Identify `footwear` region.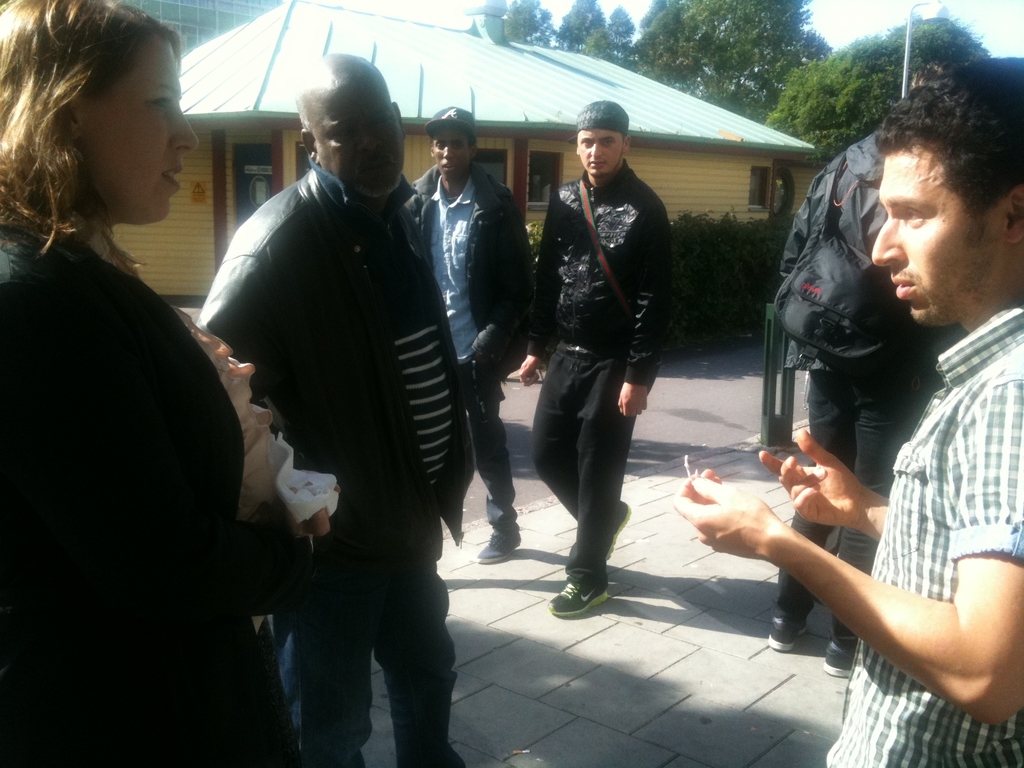
Region: (x1=541, y1=574, x2=611, y2=617).
